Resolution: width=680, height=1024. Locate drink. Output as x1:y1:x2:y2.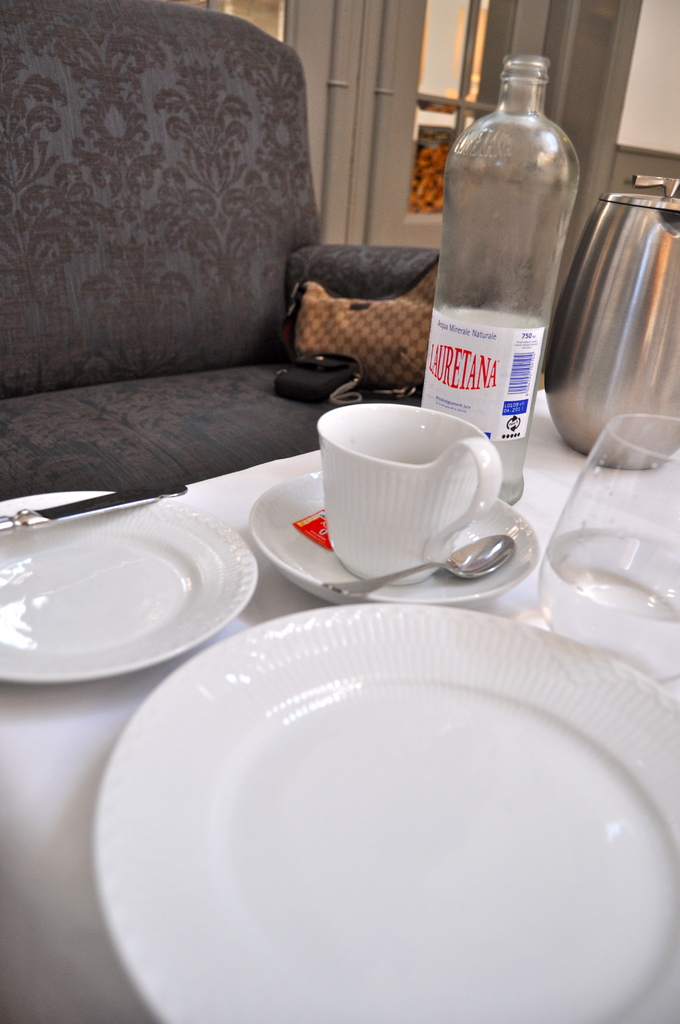
401:73:560:460.
